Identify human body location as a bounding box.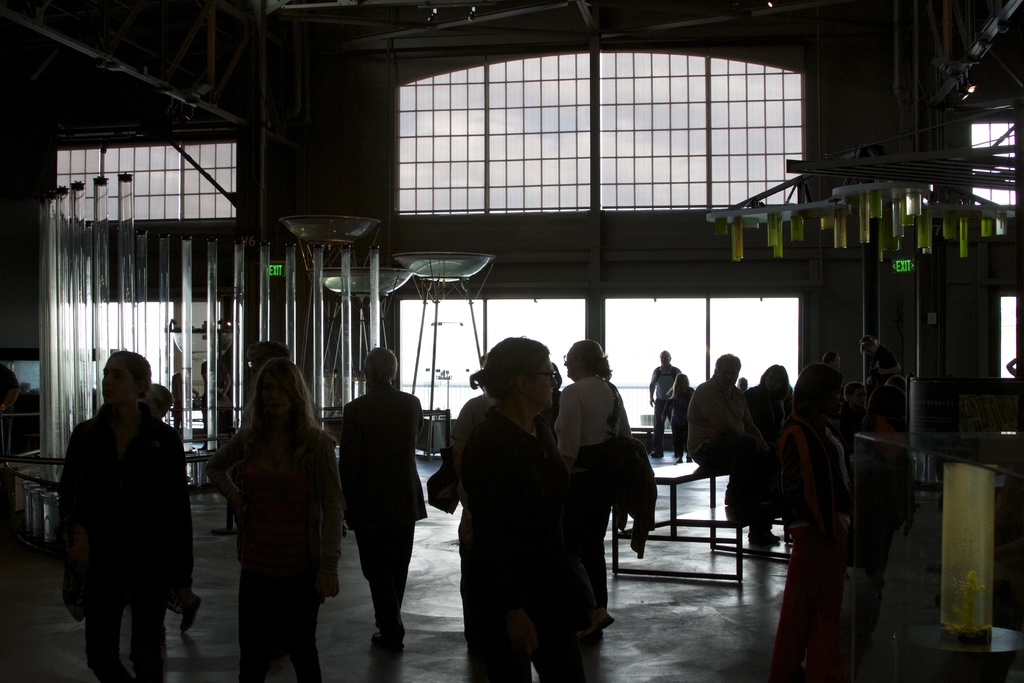
53:399:196:680.
